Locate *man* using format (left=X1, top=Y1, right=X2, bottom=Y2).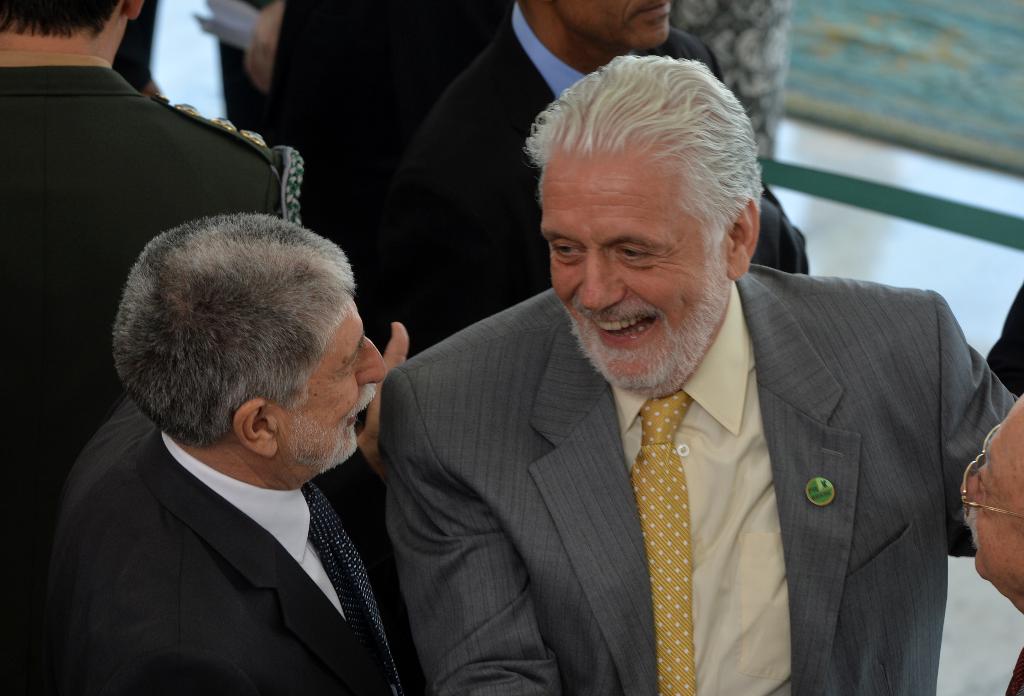
(left=385, top=54, right=1007, bottom=695).
